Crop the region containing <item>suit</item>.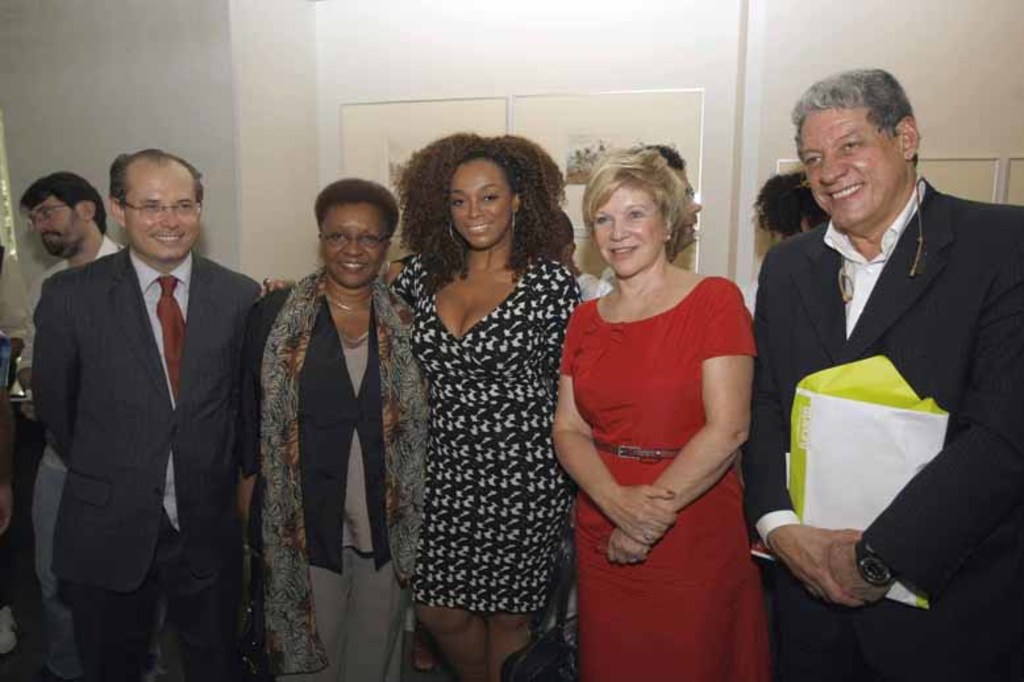
Crop region: BBox(759, 91, 1007, 648).
